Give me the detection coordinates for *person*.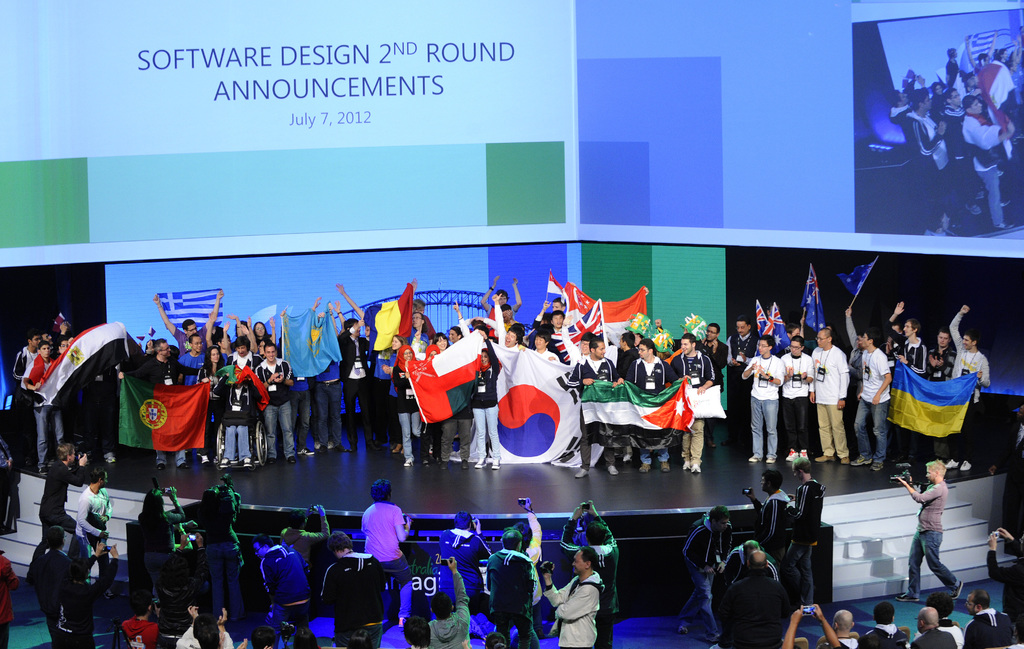
x1=507 y1=508 x2=550 y2=580.
